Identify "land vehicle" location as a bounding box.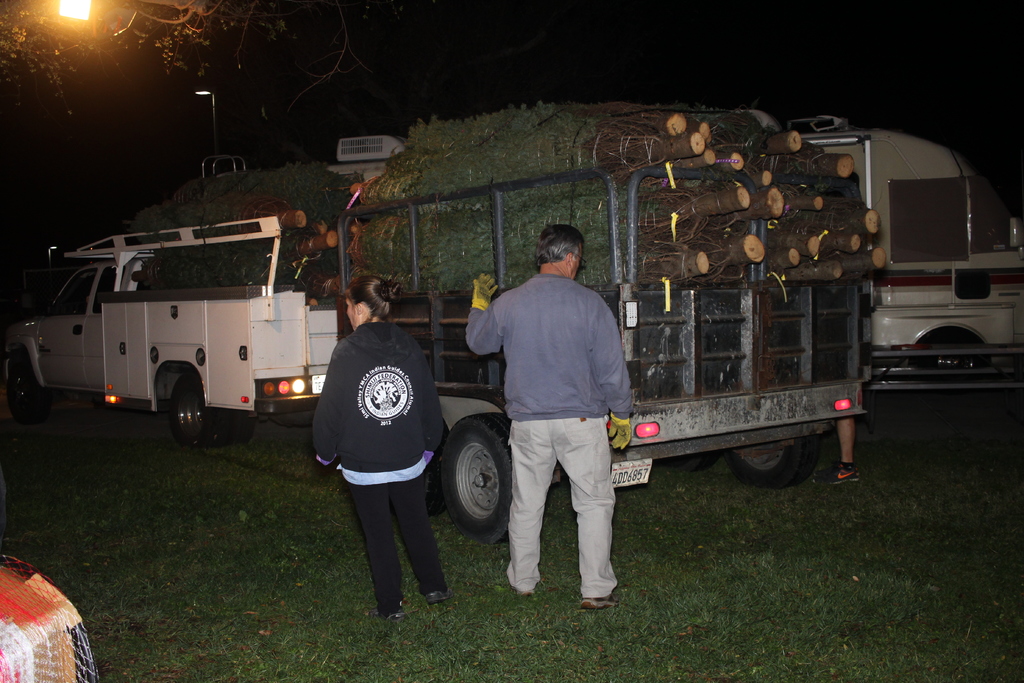
336, 169, 873, 543.
